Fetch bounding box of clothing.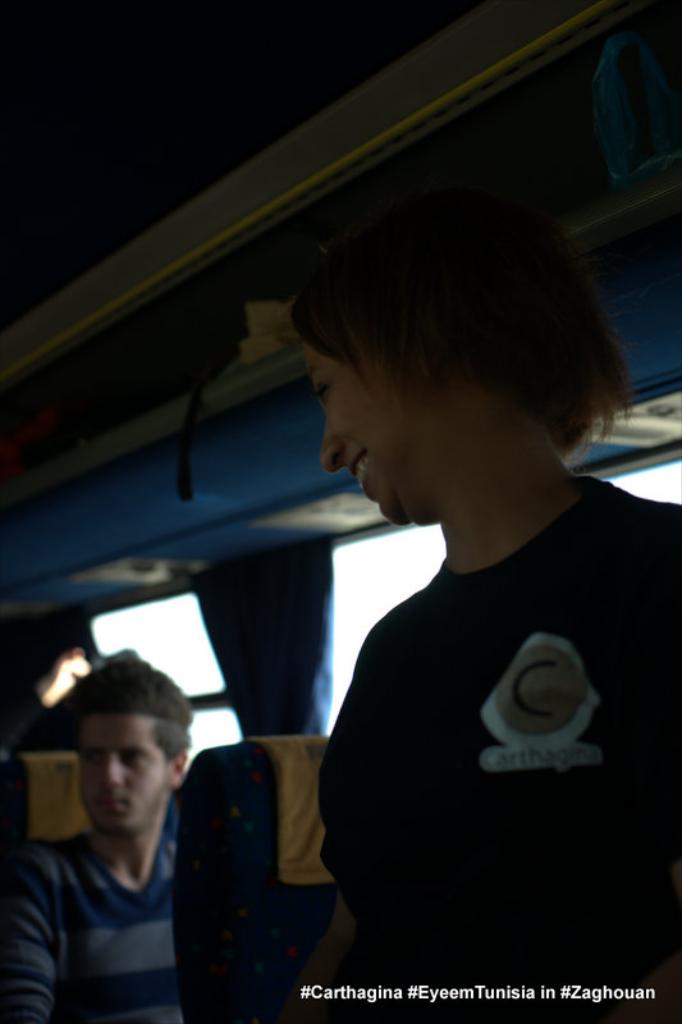
Bbox: pyautogui.locateOnScreen(310, 434, 650, 983).
